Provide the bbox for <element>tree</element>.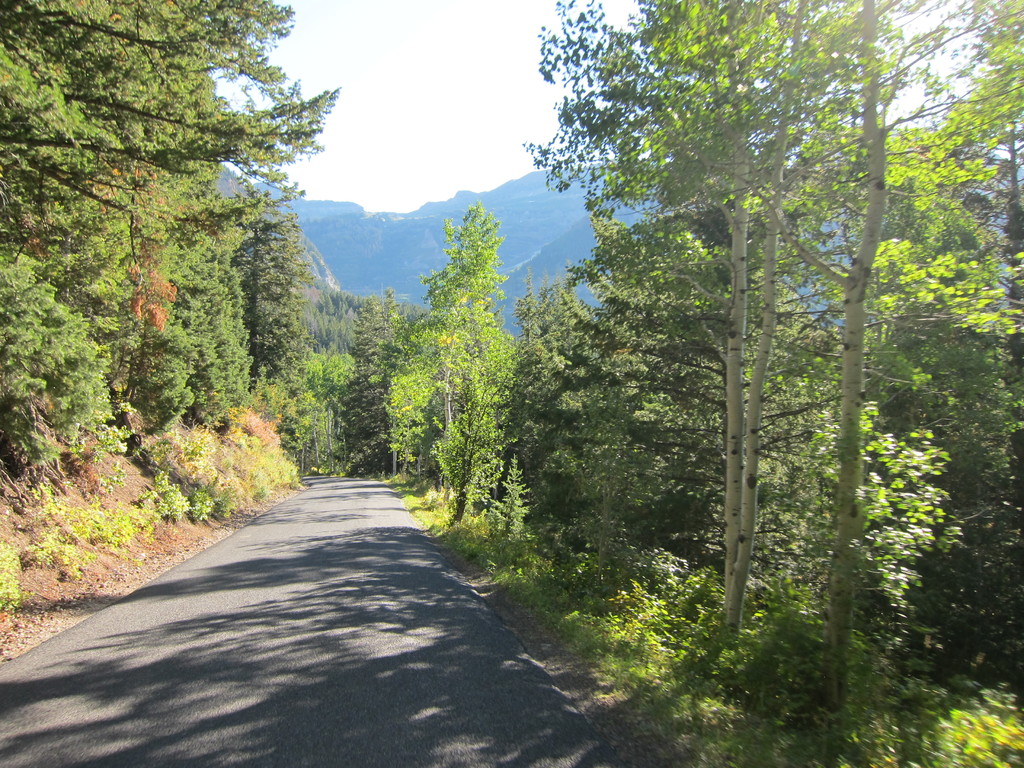
Rect(399, 169, 527, 531).
